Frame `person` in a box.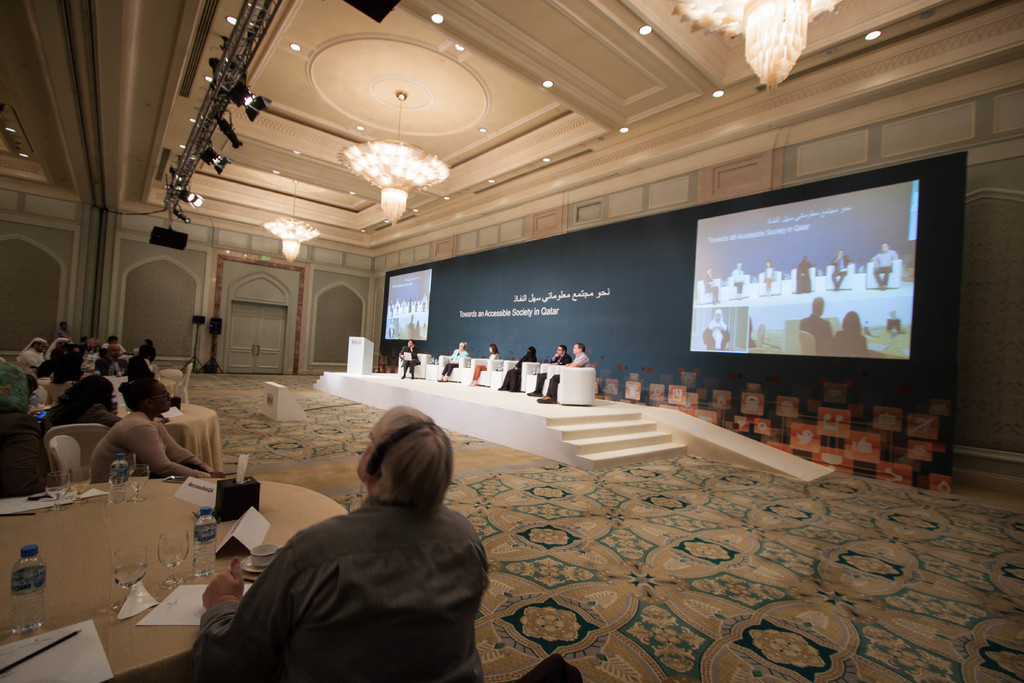
box=[544, 345, 591, 401].
